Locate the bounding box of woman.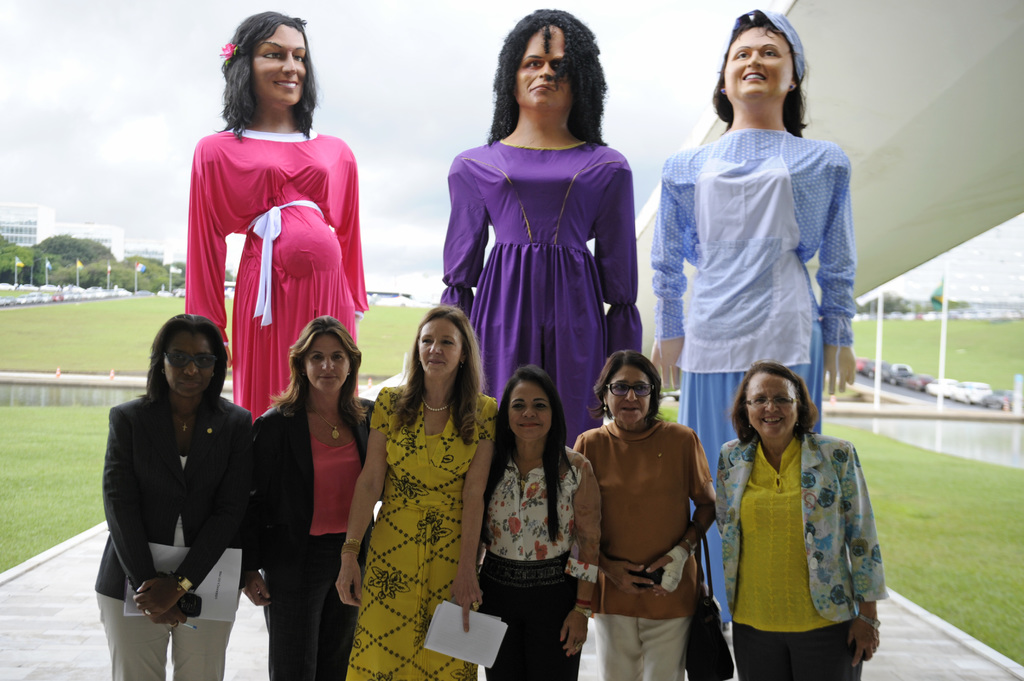
Bounding box: 341:298:499:680.
